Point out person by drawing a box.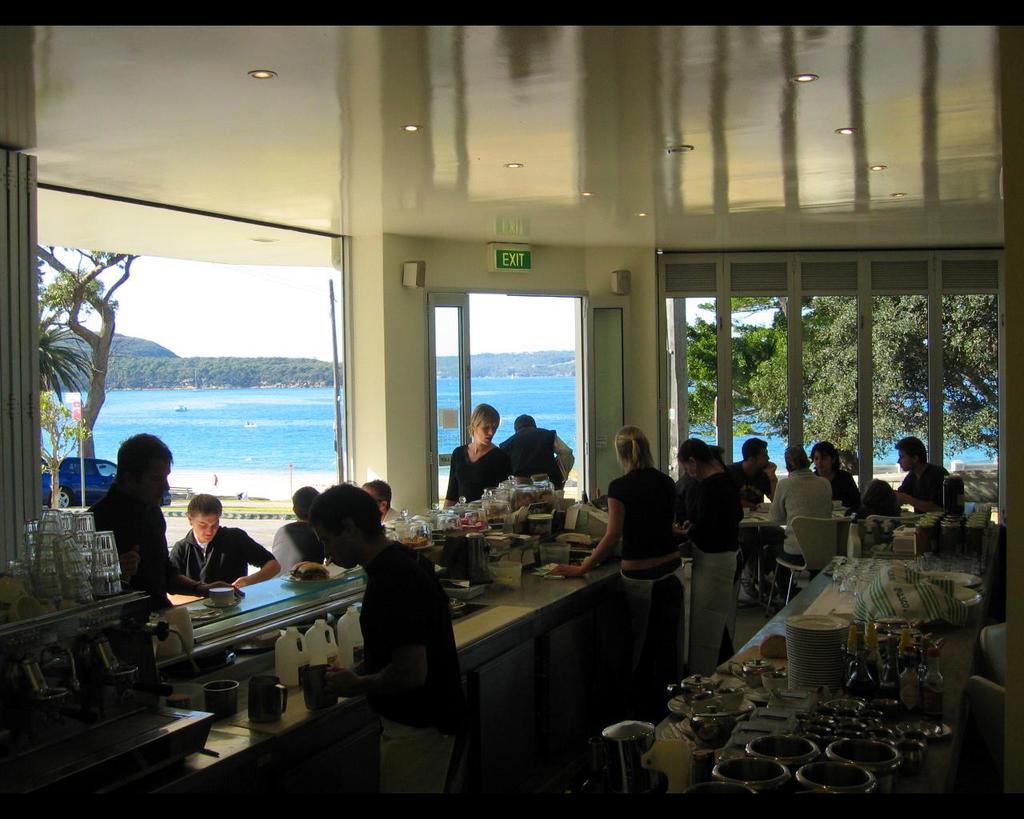
l=759, t=442, r=832, b=593.
